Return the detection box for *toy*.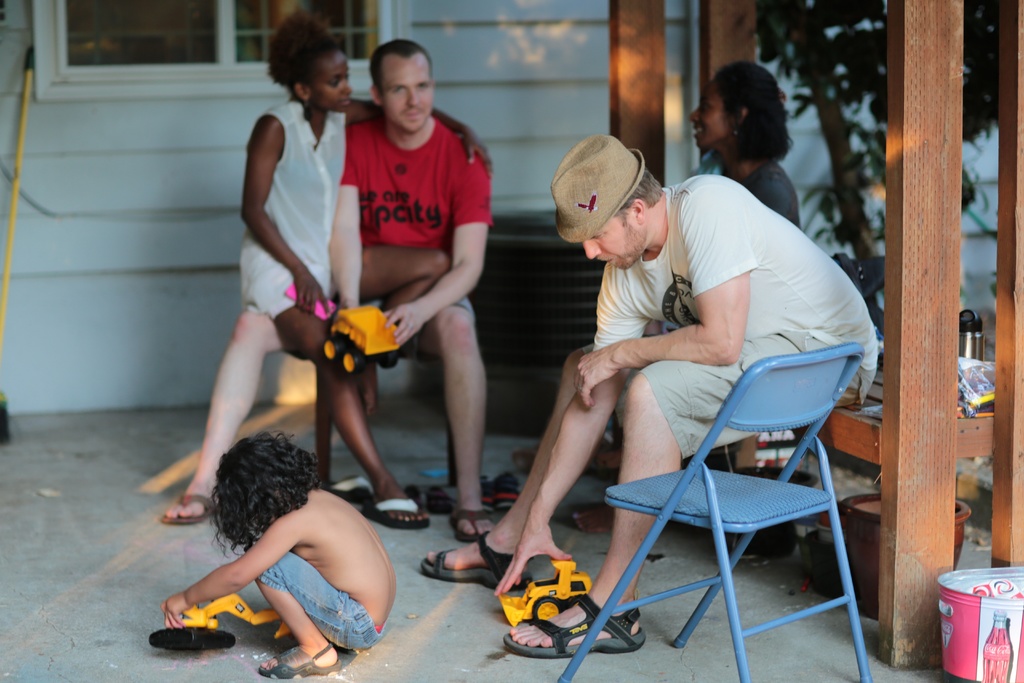
BBox(150, 594, 292, 654).
